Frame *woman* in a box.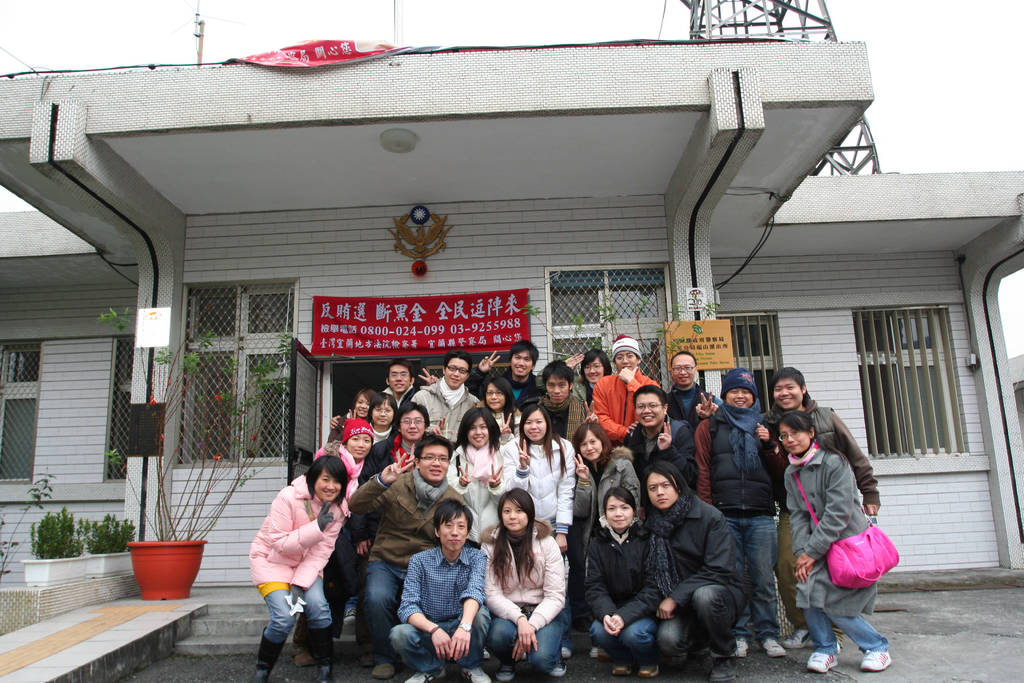
Rect(570, 416, 646, 550).
